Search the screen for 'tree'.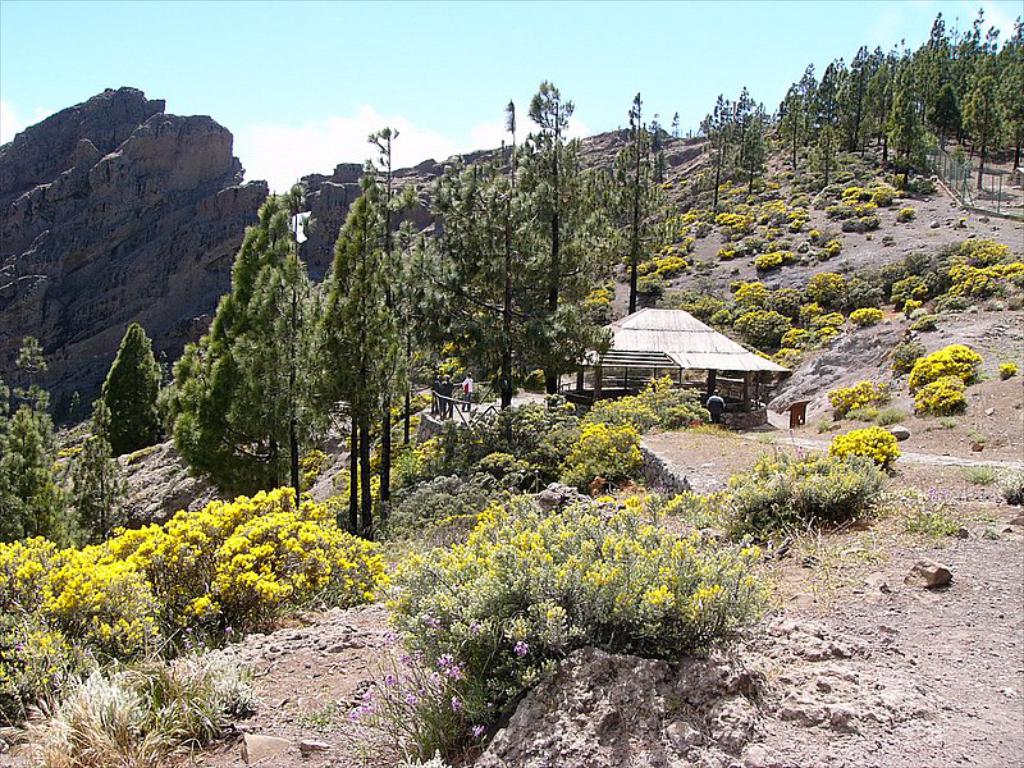
Found at (67, 388, 136, 548).
